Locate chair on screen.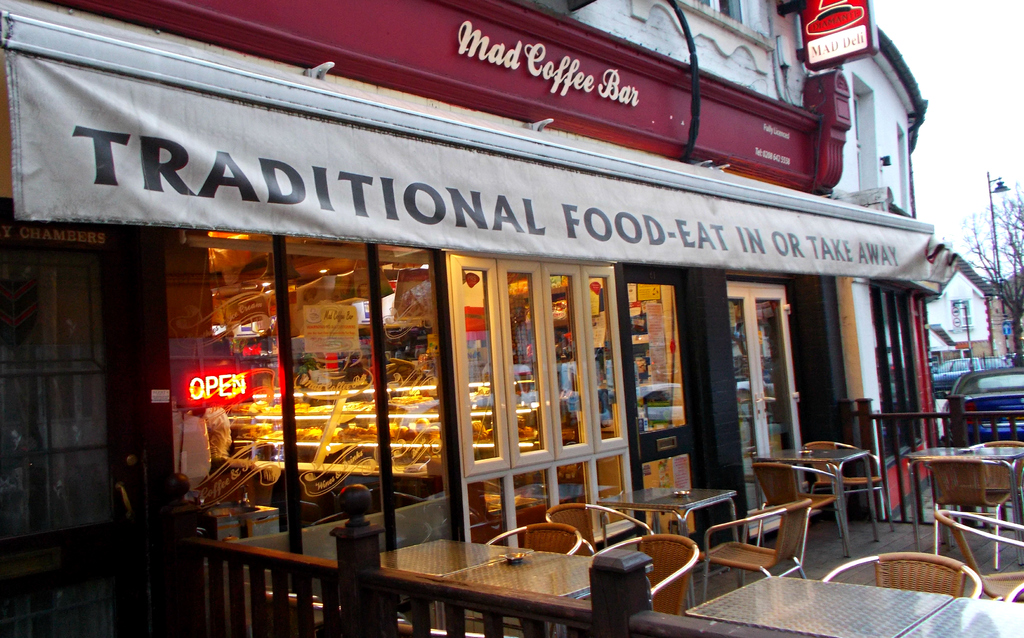
On screen at 798, 437, 894, 551.
